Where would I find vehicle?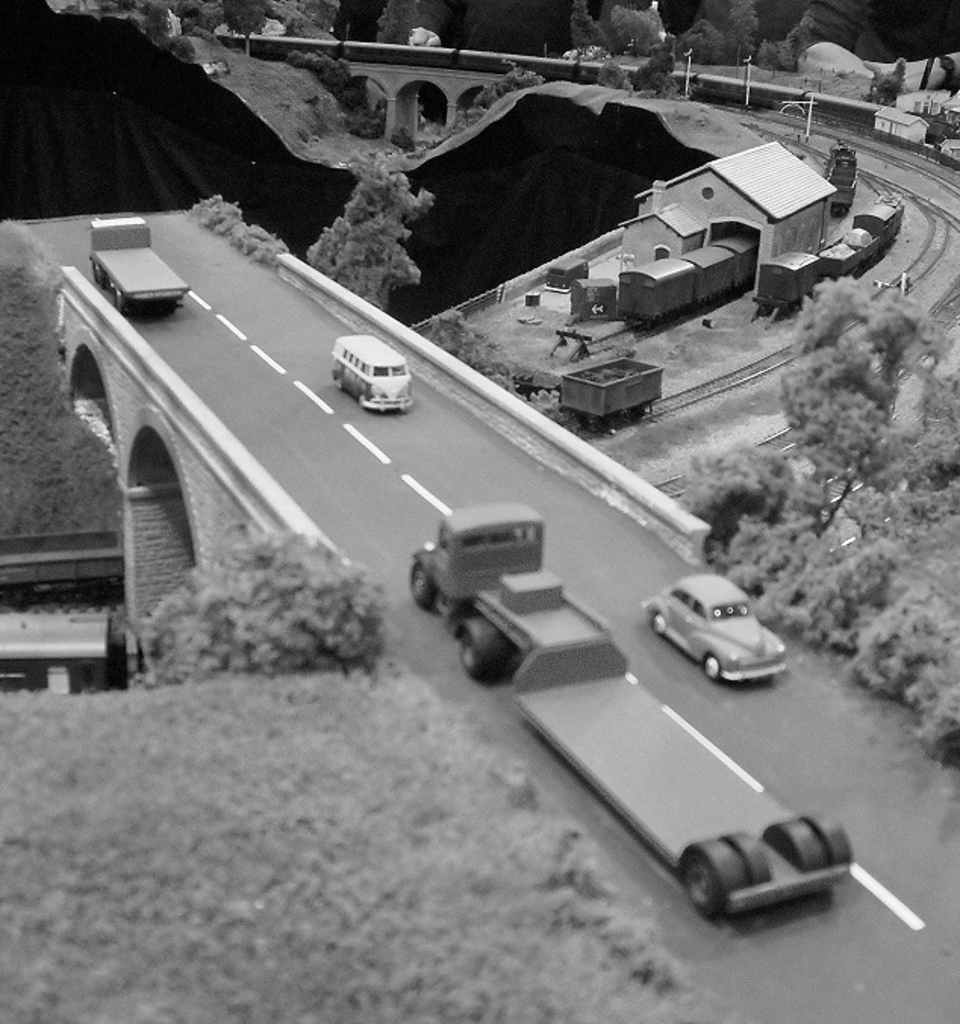
At 86:214:192:321.
